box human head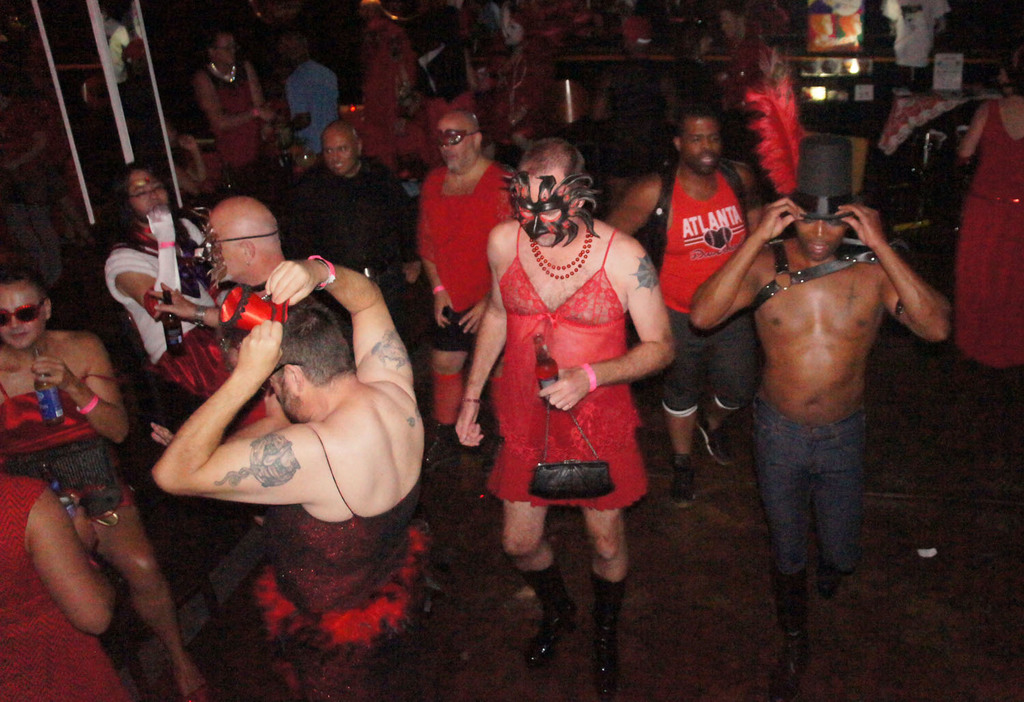
bbox=[115, 164, 173, 220]
